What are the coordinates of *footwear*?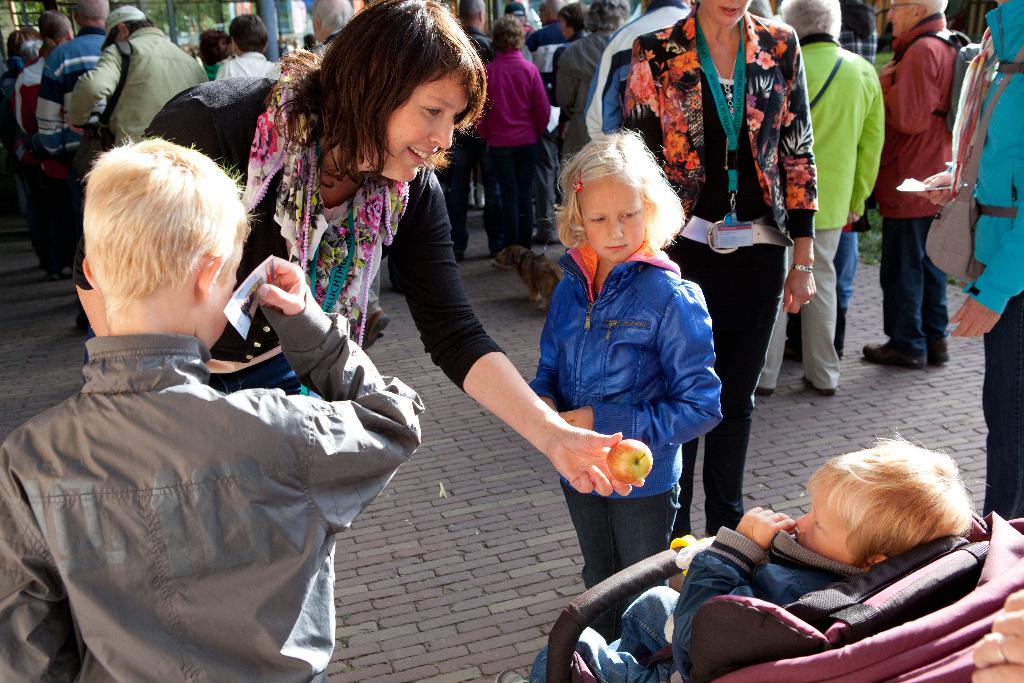
[x1=500, y1=669, x2=522, y2=682].
